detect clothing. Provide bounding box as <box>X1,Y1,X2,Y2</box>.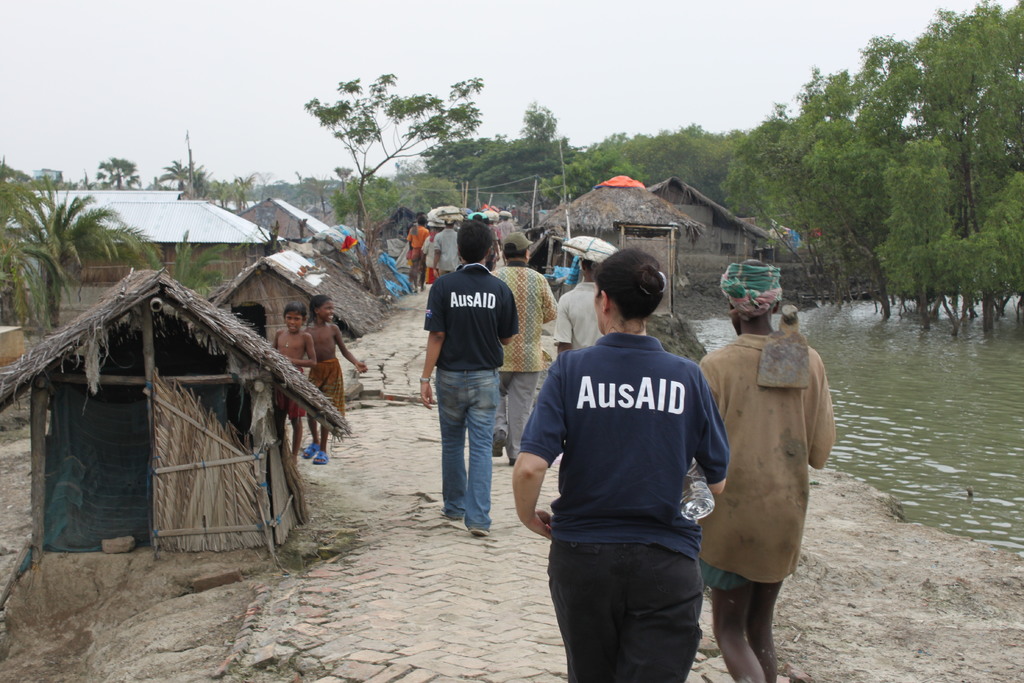
<box>700,334,835,595</box>.
